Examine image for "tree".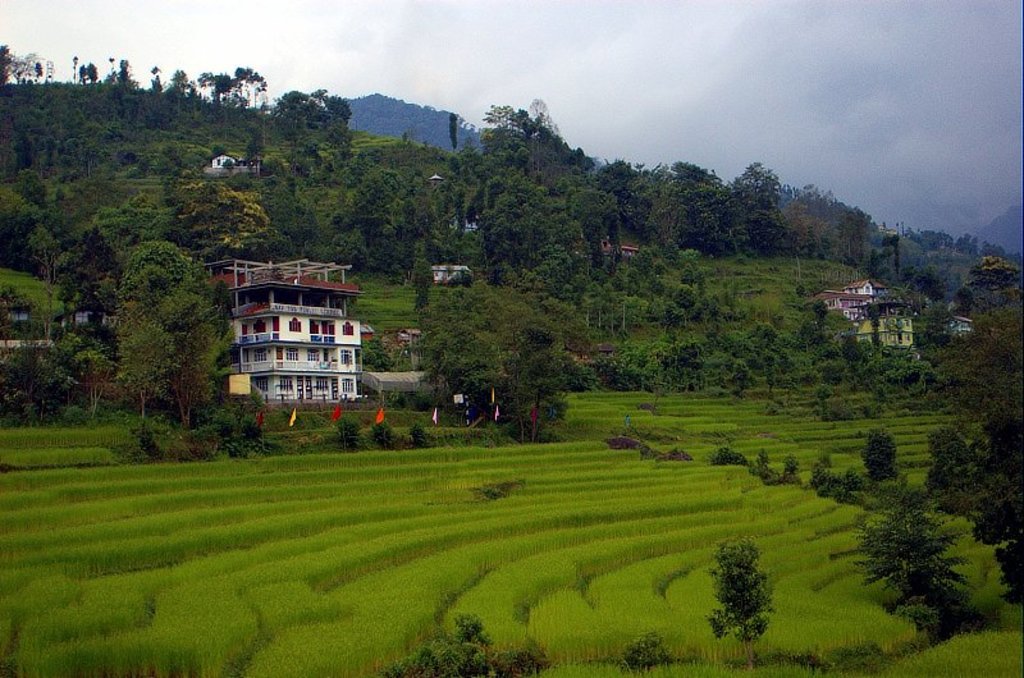
Examination result: <box>154,69,168,101</box>.
